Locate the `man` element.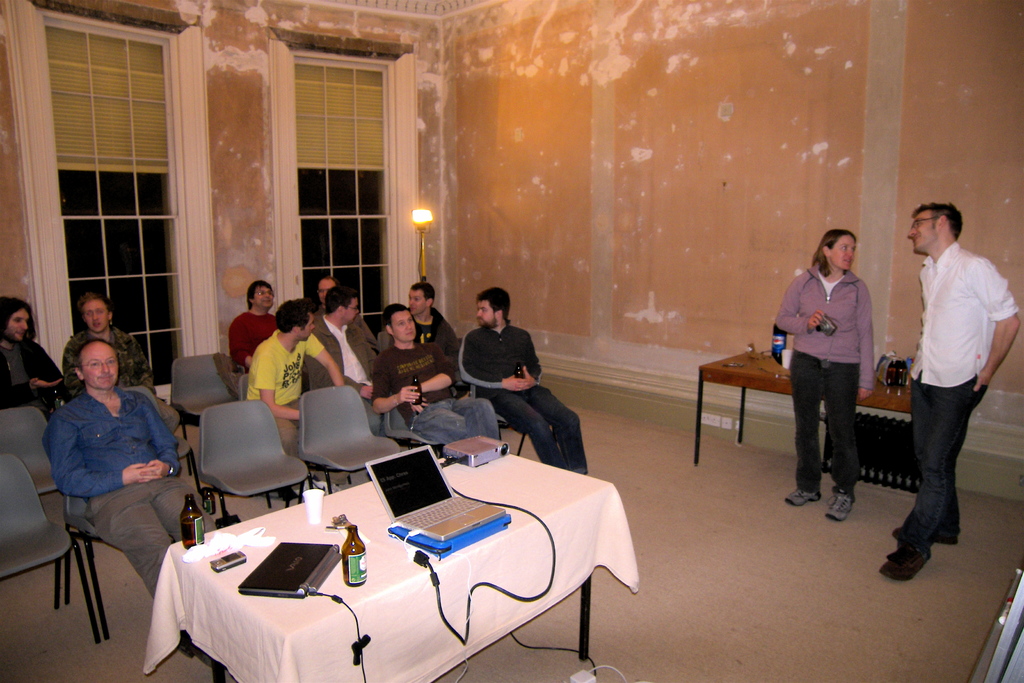
Element bbox: {"x1": 0, "y1": 288, "x2": 84, "y2": 427}.
